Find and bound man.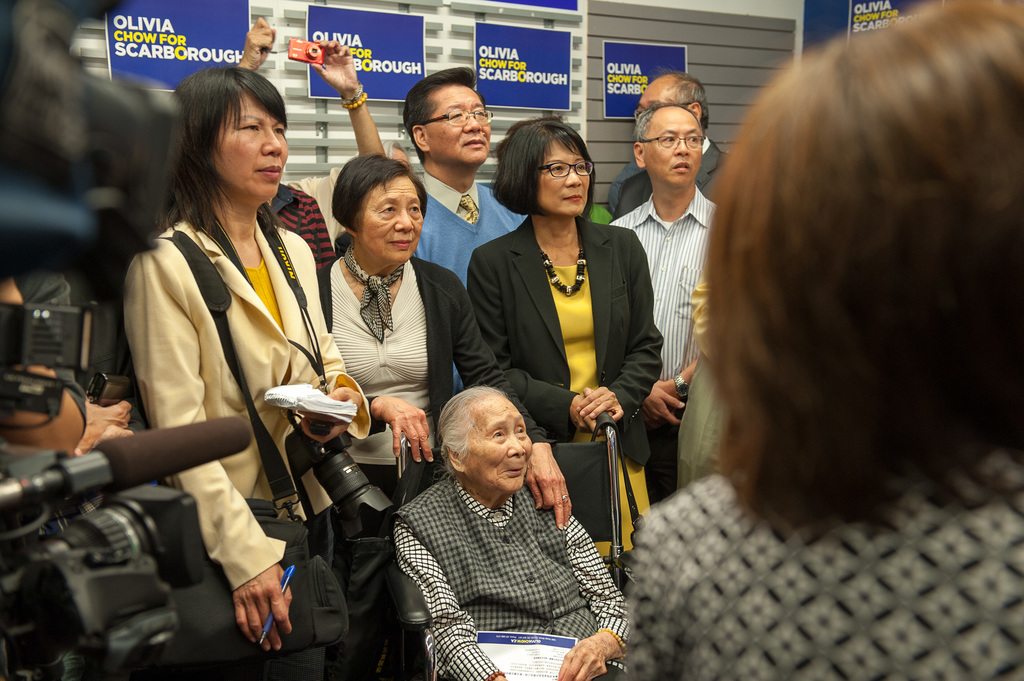
Bound: 403,67,530,397.
